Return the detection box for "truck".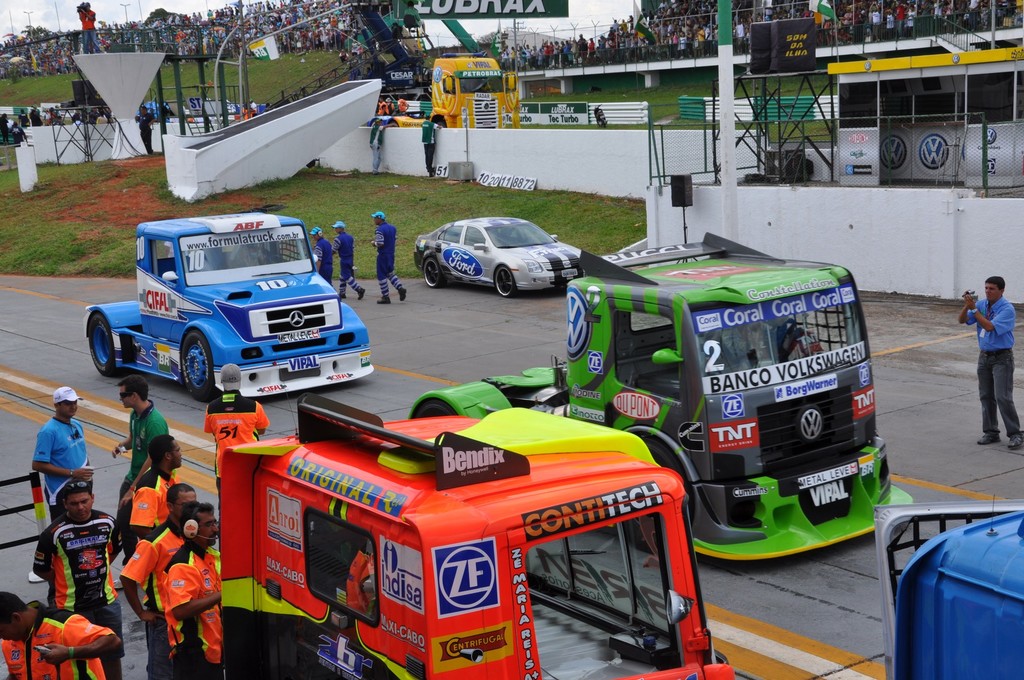
rect(218, 399, 734, 679).
